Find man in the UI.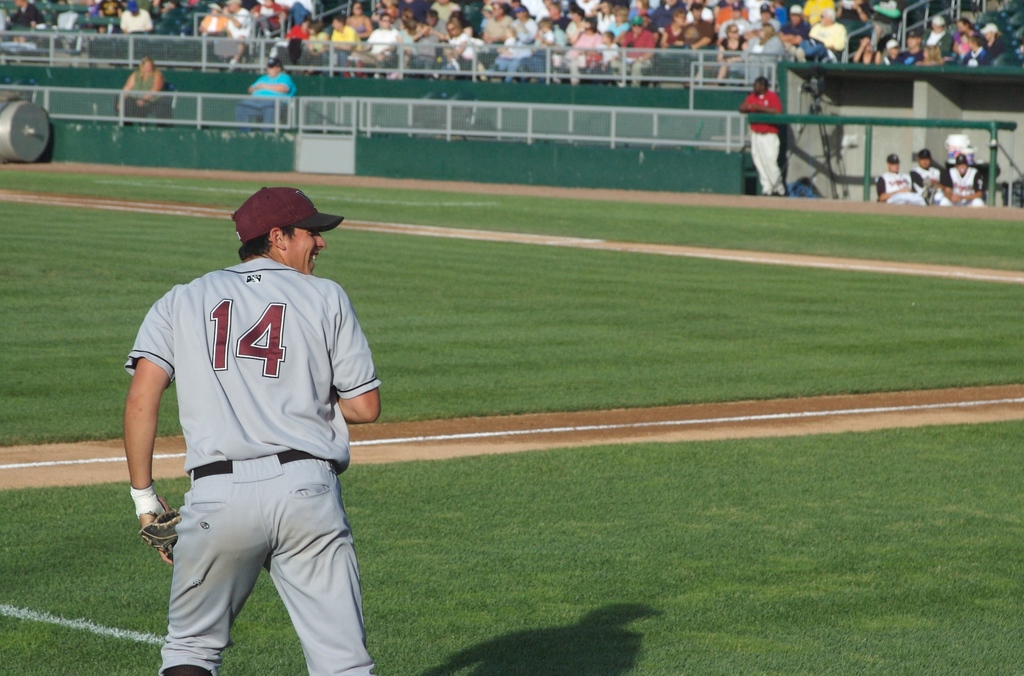
UI element at 739,75,788,198.
